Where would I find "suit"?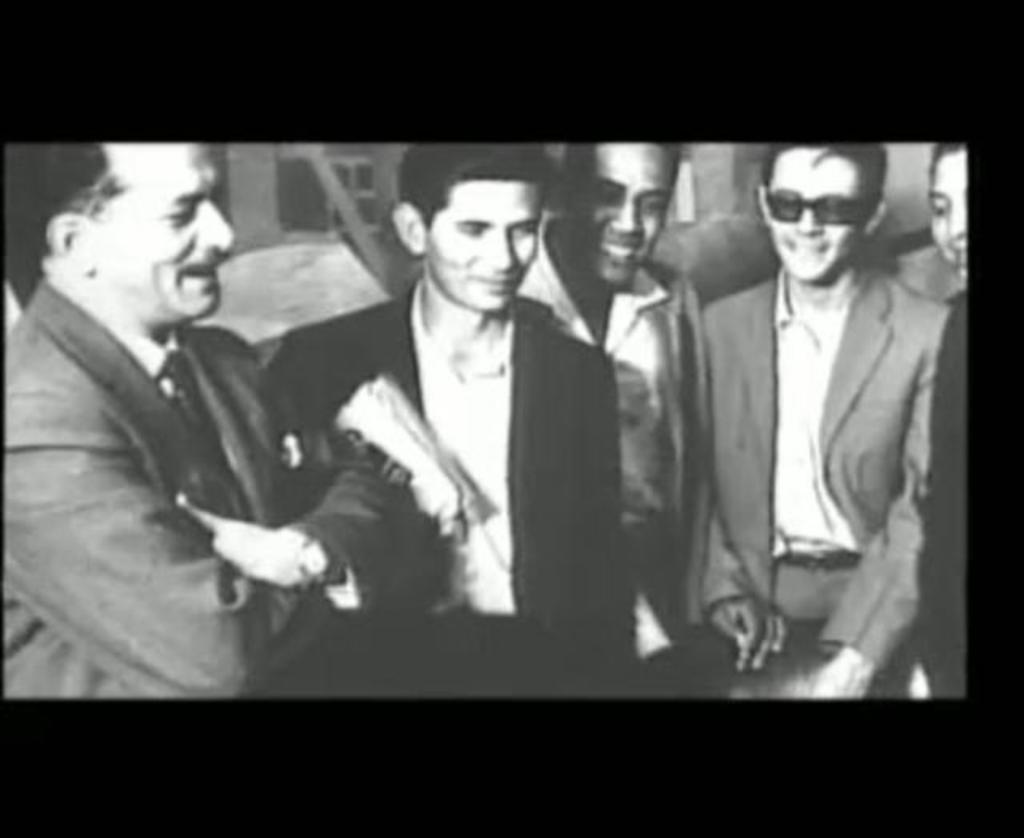
At bbox=[262, 272, 651, 692].
